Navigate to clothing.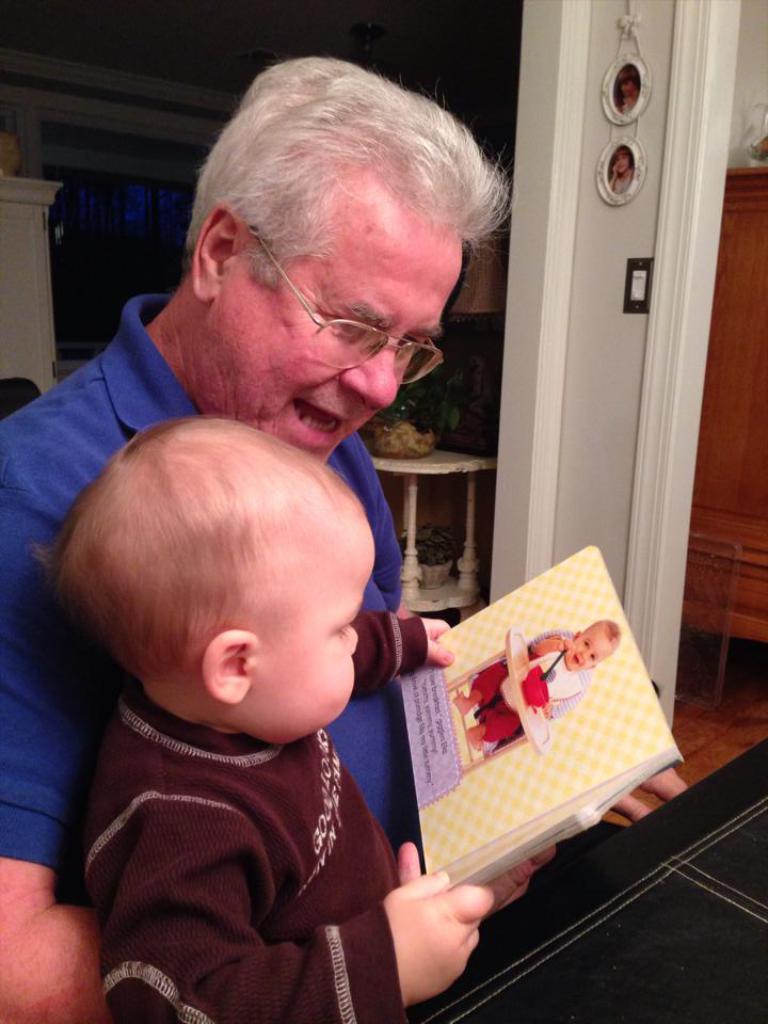
Navigation target: select_region(0, 291, 414, 867).
